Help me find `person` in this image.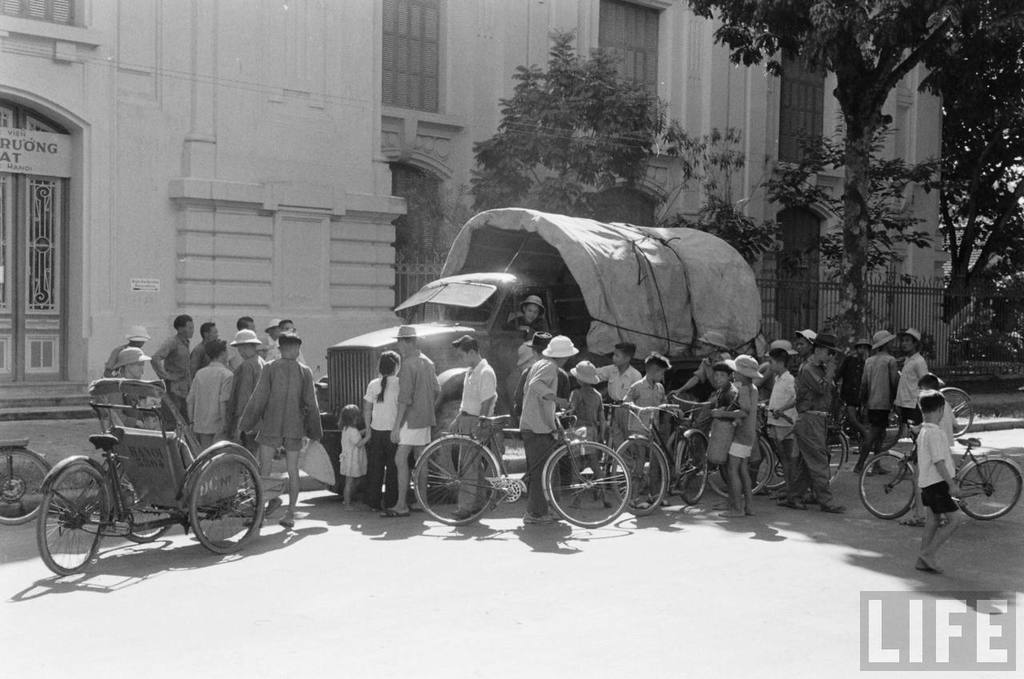
Found it: l=364, t=345, r=398, b=503.
